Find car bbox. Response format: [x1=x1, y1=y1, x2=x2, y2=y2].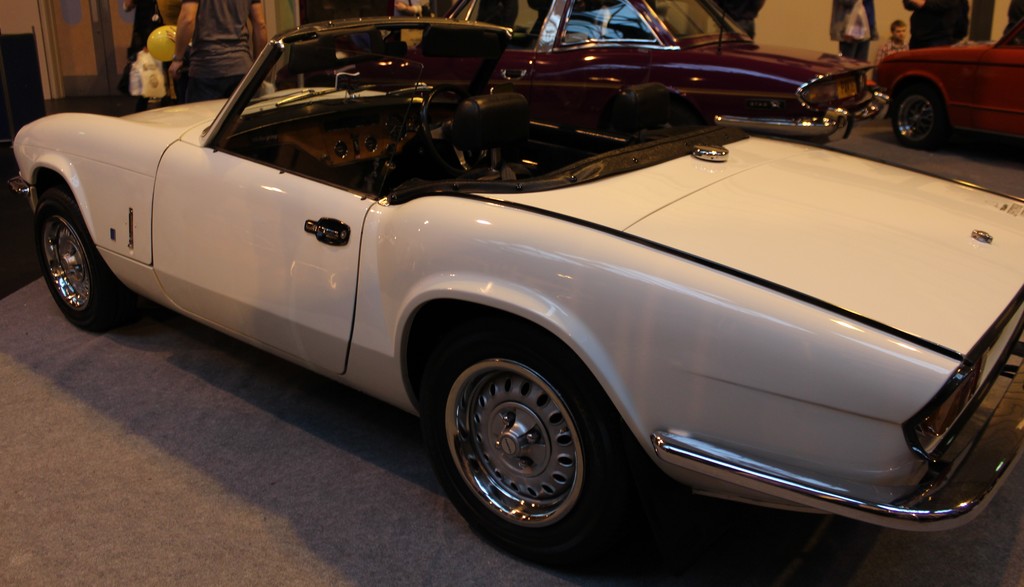
[x1=444, y1=0, x2=891, y2=129].
